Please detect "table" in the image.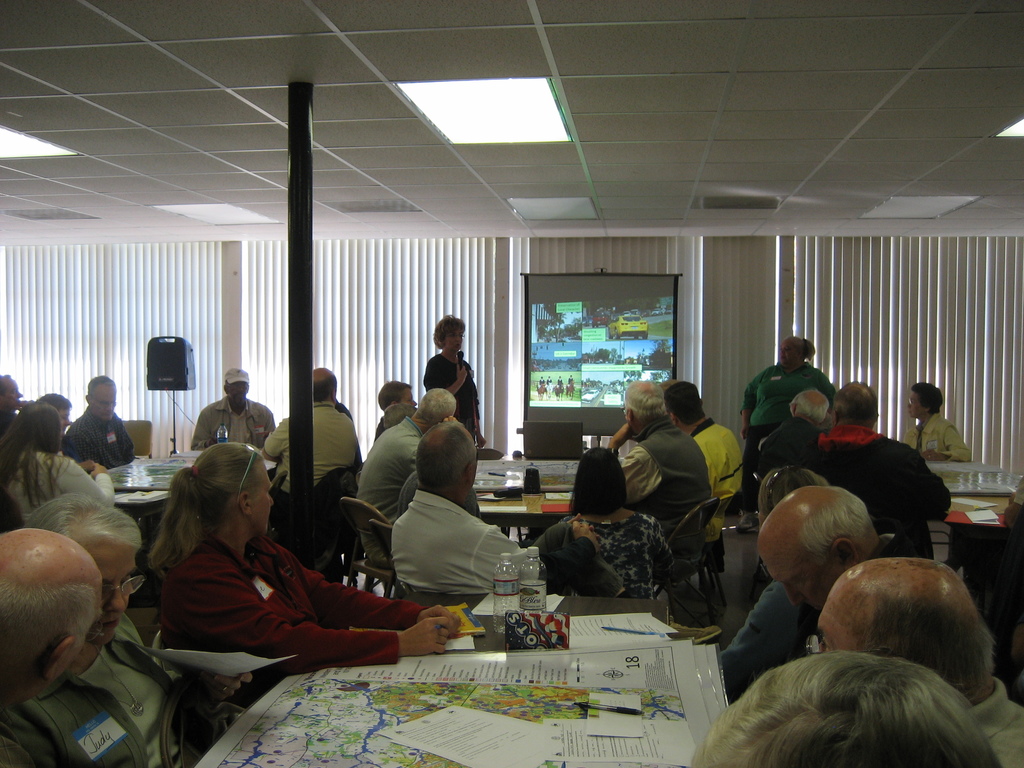
<box>465,444,602,549</box>.
